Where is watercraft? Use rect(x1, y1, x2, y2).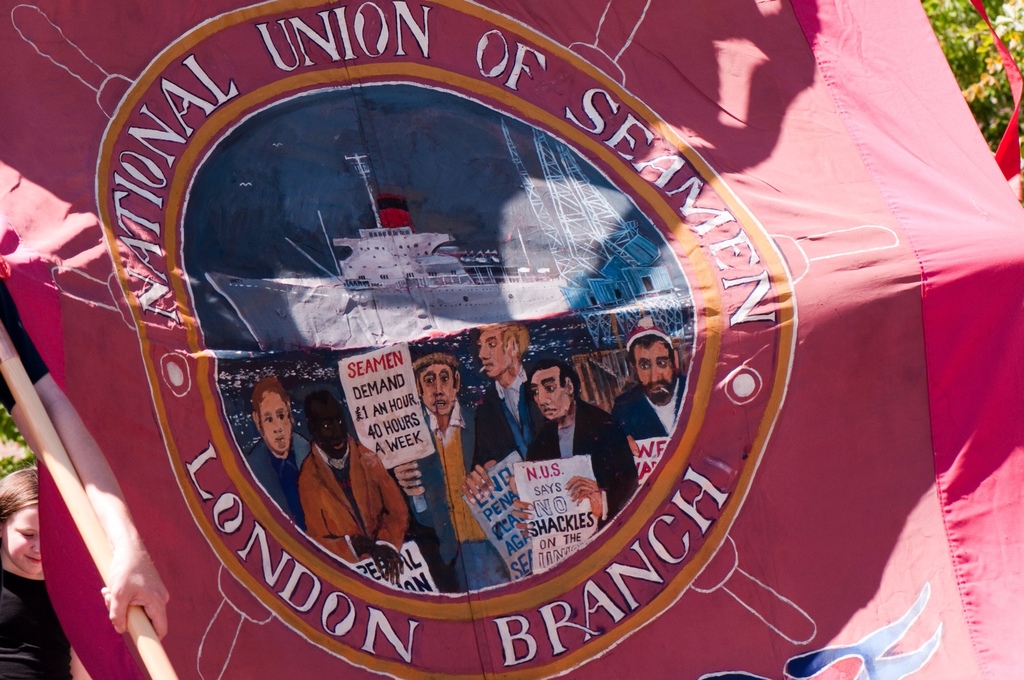
rect(200, 151, 565, 346).
